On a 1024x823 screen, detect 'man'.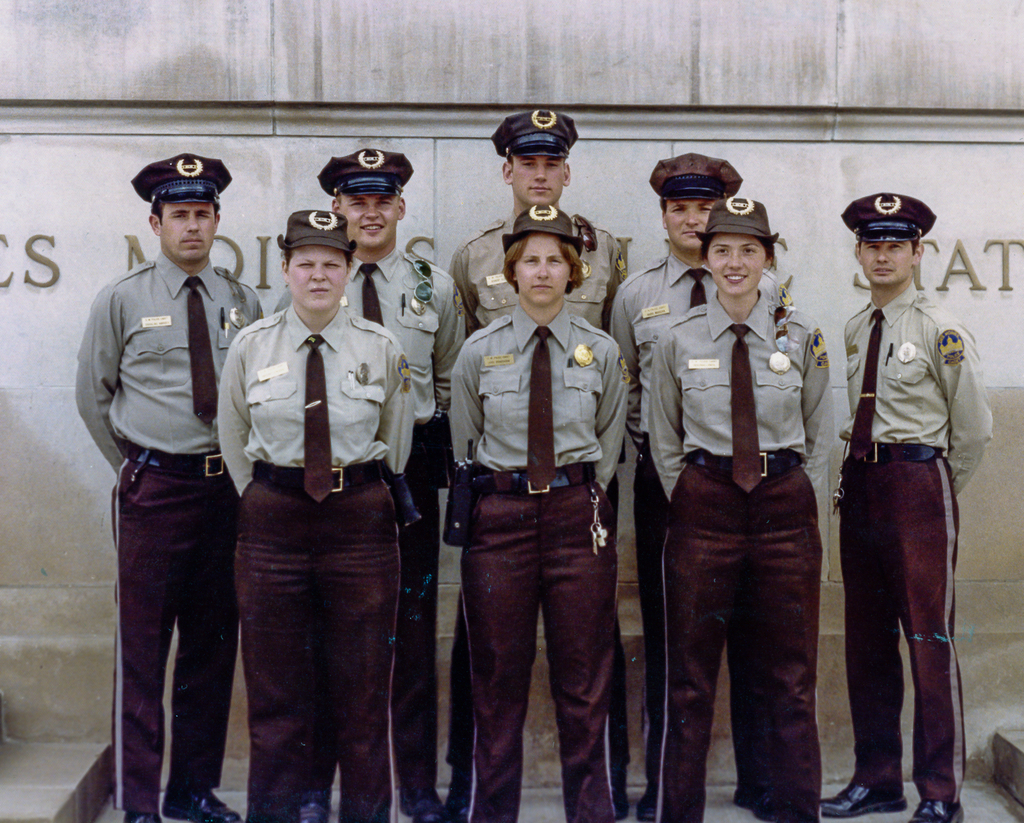
left=604, top=155, right=793, bottom=815.
